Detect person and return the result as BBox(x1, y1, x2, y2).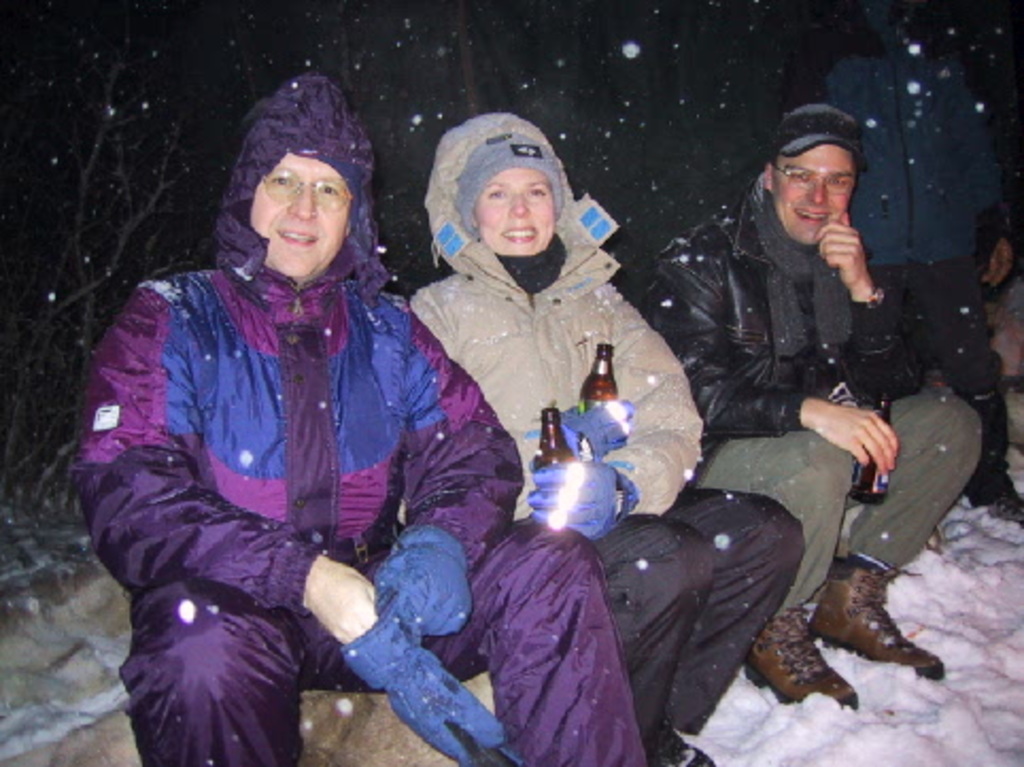
BBox(646, 100, 975, 716).
